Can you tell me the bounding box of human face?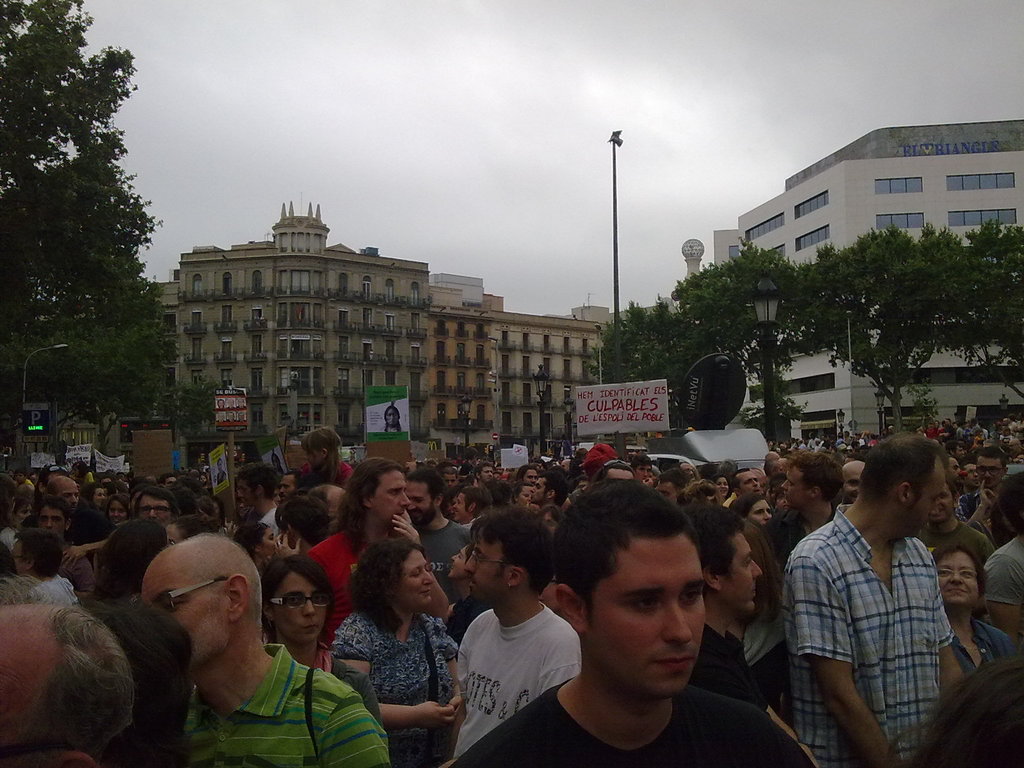
Rect(36, 504, 66, 538).
